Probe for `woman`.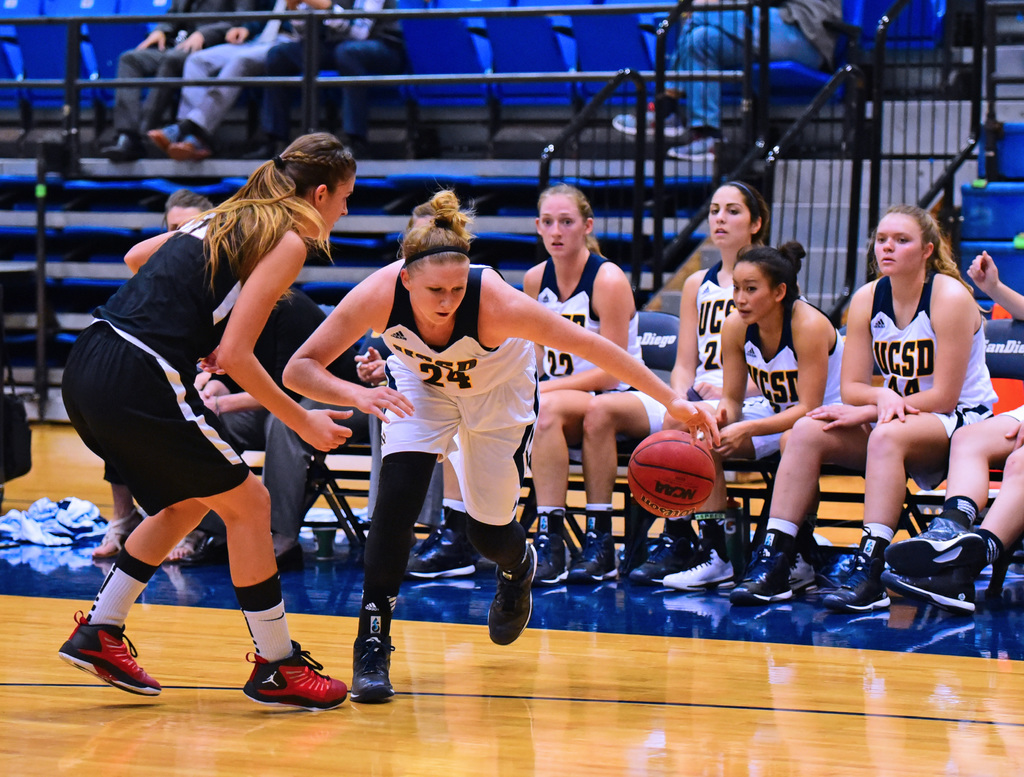
Probe result: locate(67, 129, 339, 755).
